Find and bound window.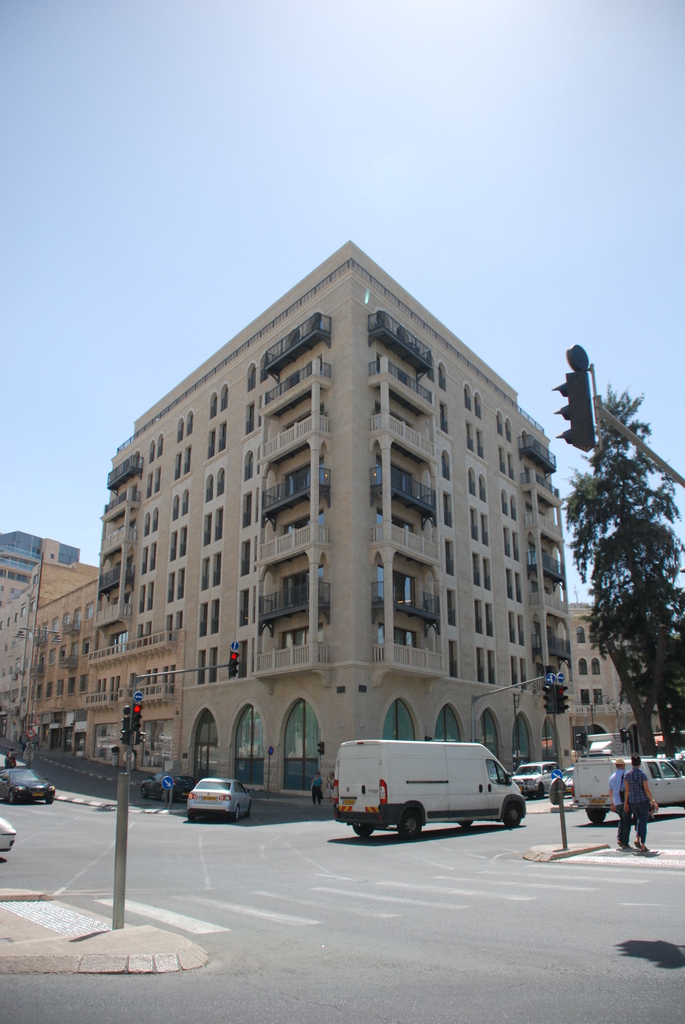
Bound: select_region(248, 399, 255, 436).
